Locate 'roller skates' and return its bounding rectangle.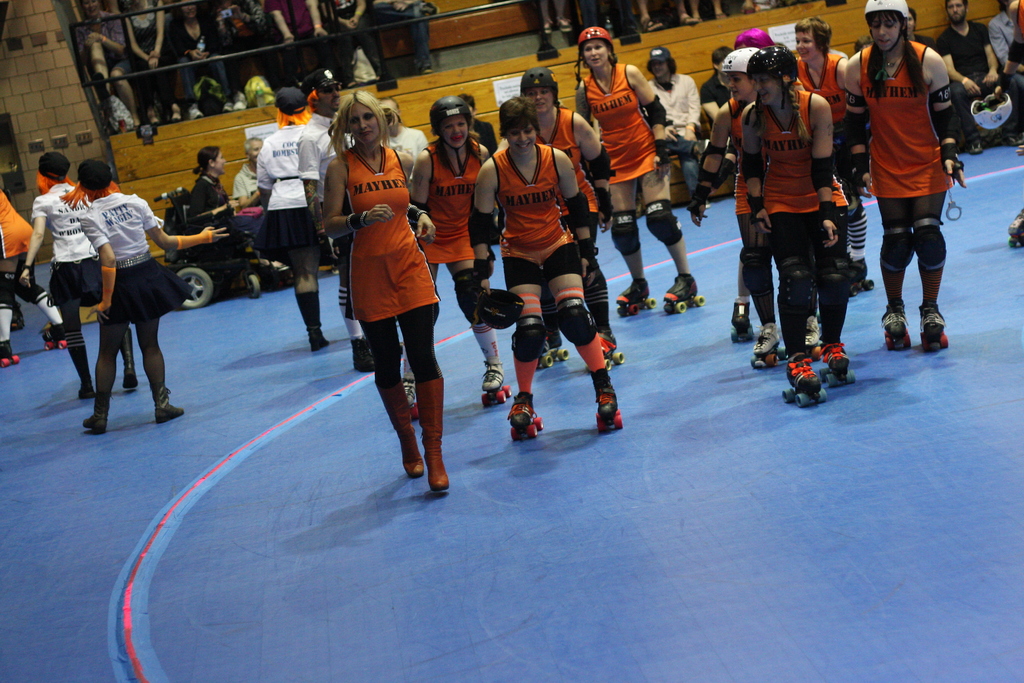
bbox=[847, 257, 875, 299].
